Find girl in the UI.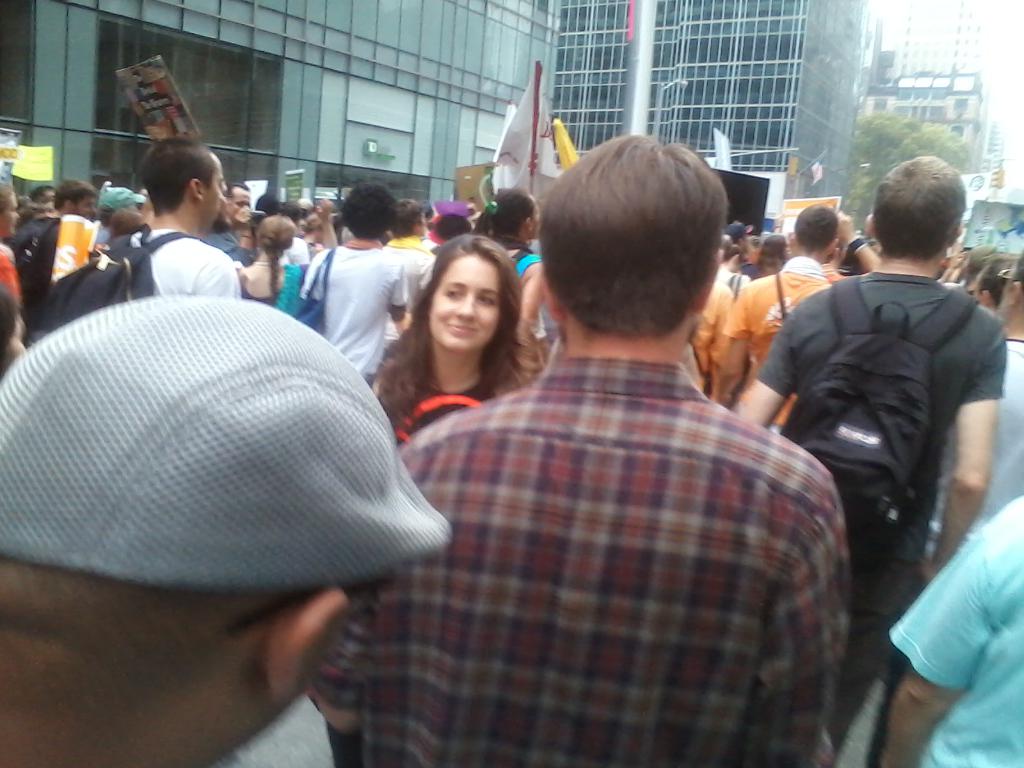
UI element at bbox=[360, 264, 519, 476].
